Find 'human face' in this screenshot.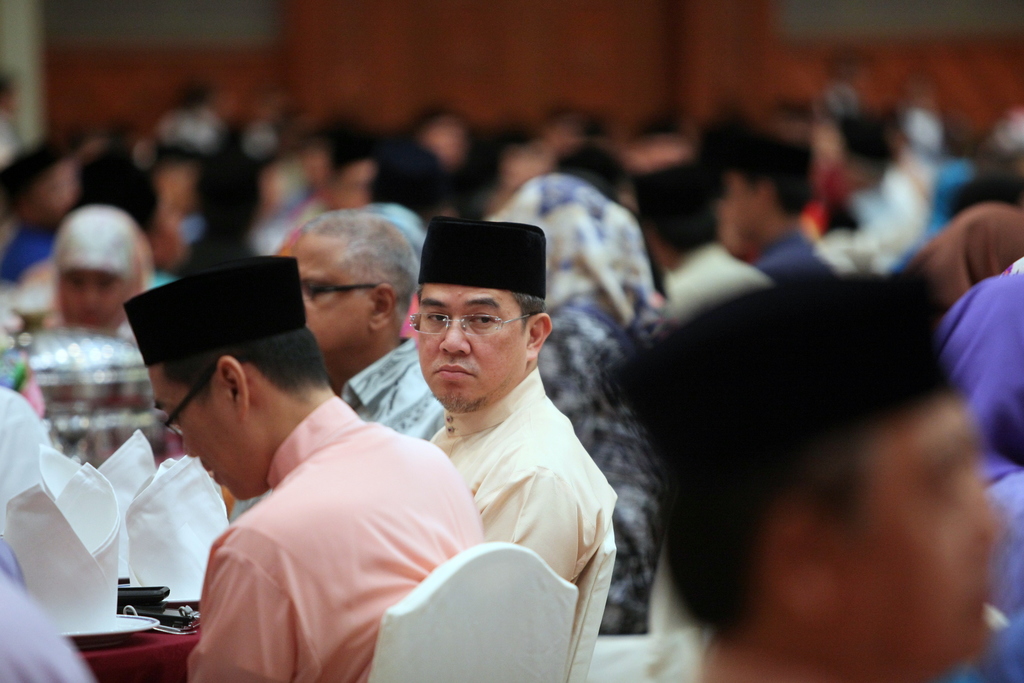
The bounding box for 'human face' is box(724, 170, 759, 238).
